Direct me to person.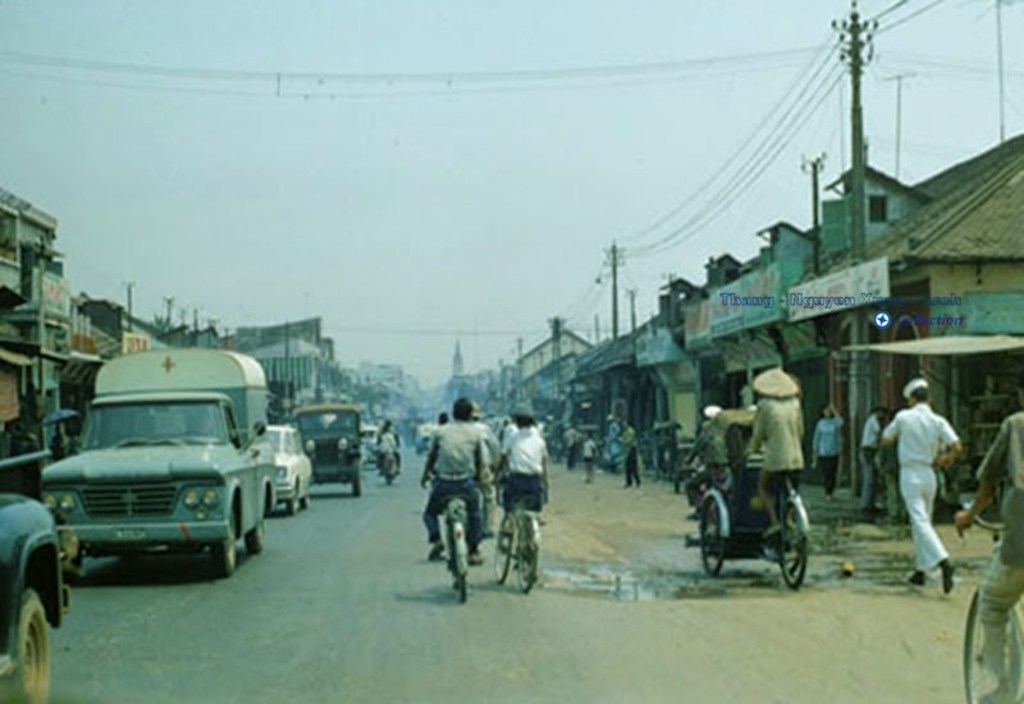
Direction: detection(891, 372, 974, 593).
